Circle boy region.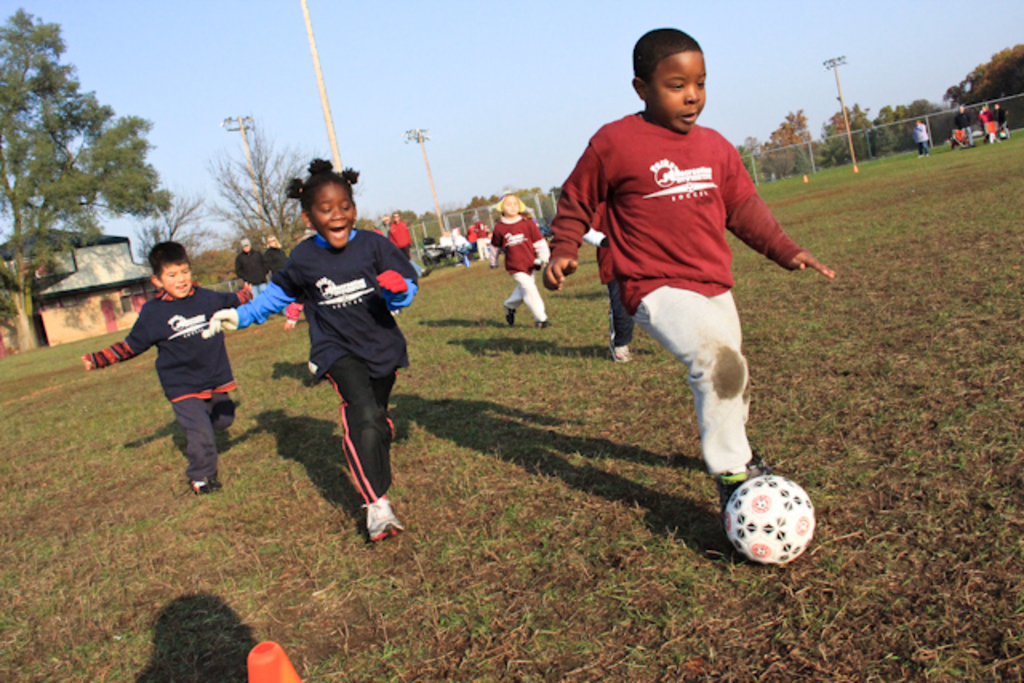
Region: 82:246:248:507.
